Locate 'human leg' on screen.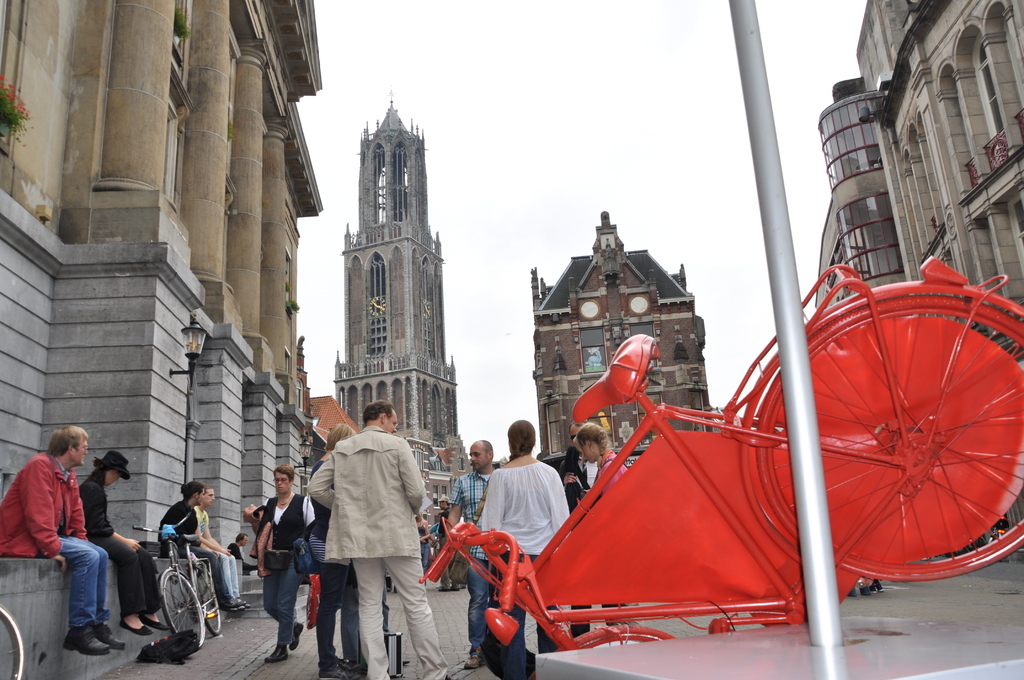
On screen at x1=180, y1=547, x2=245, y2=608.
